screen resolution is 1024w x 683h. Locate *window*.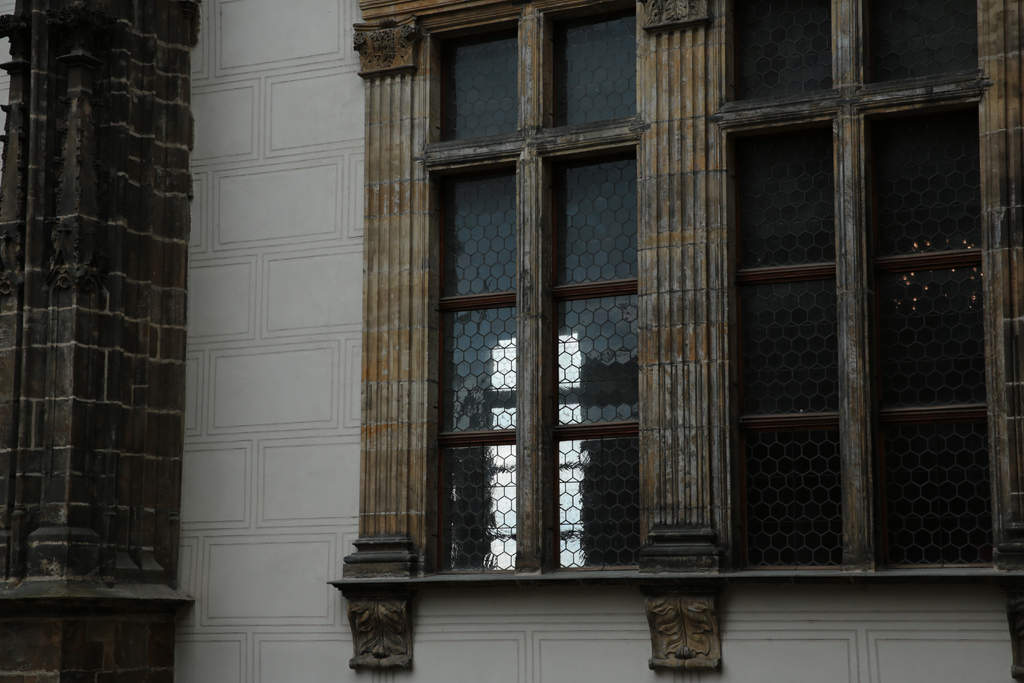
bbox(728, 0, 995, 564).
